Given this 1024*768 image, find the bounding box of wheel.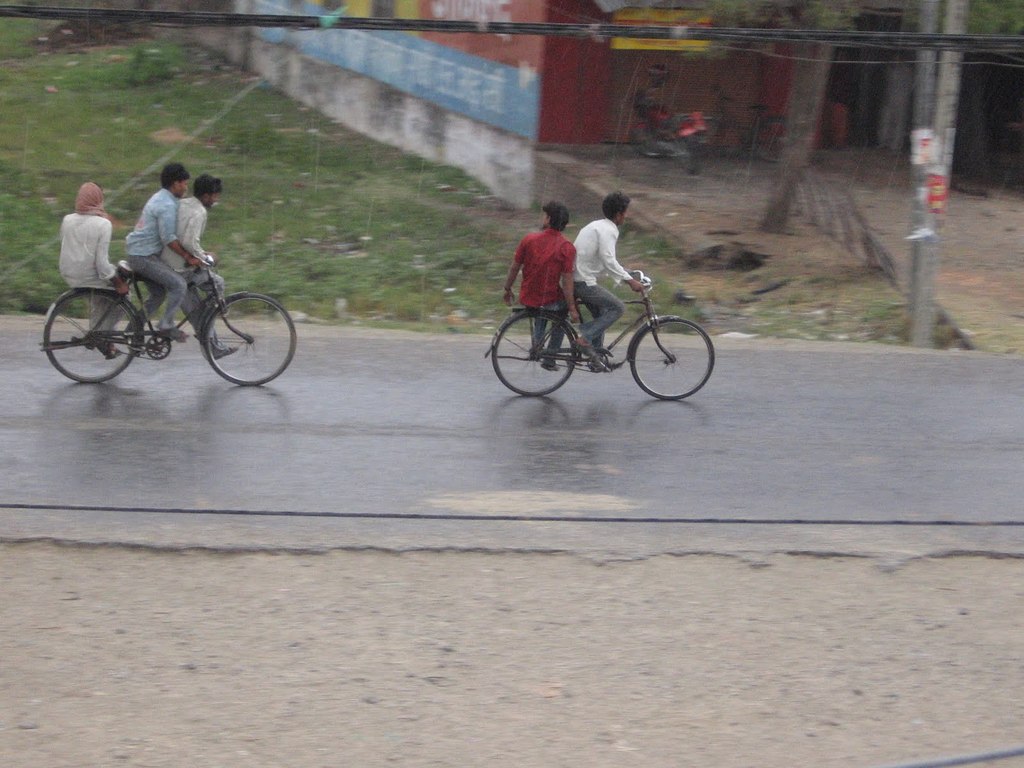
bbox=[634, 307, 712, 393].
